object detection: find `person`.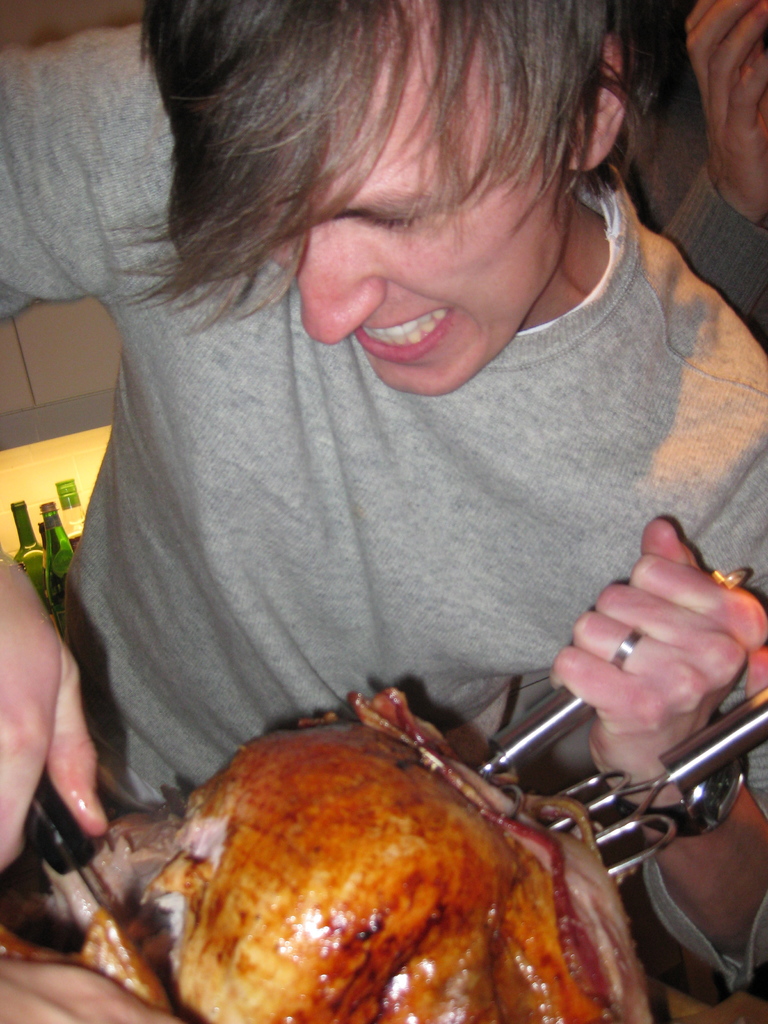
(0, 0, 767, 1023).
